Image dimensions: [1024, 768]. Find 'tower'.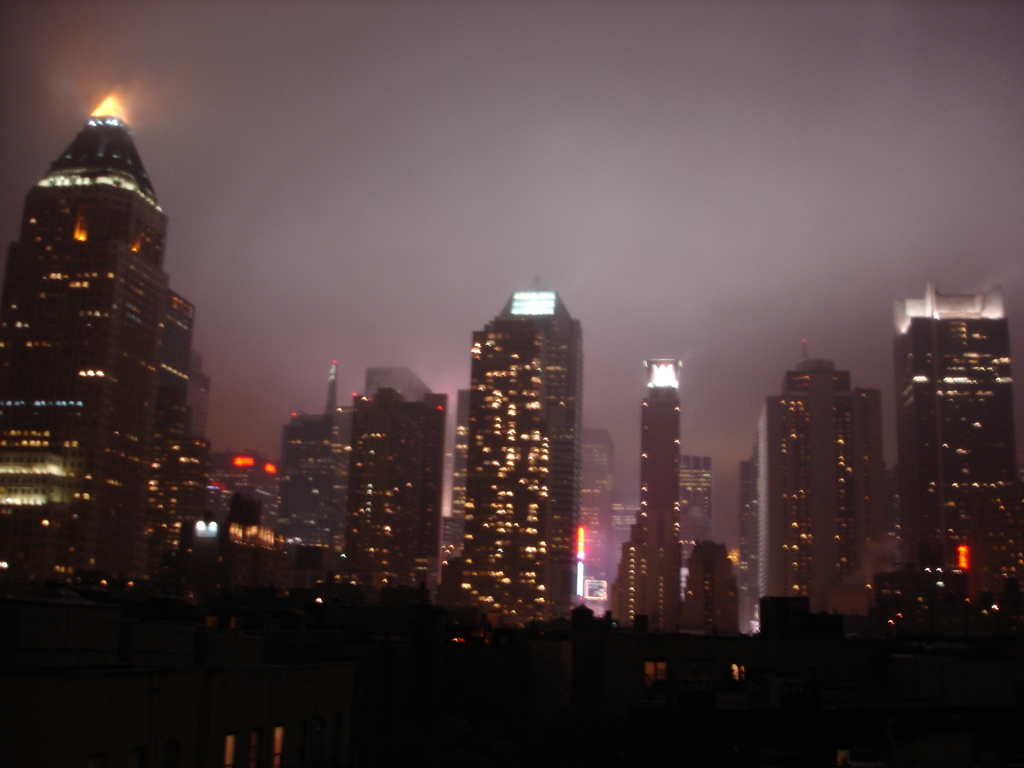
(0,86,220,570).
